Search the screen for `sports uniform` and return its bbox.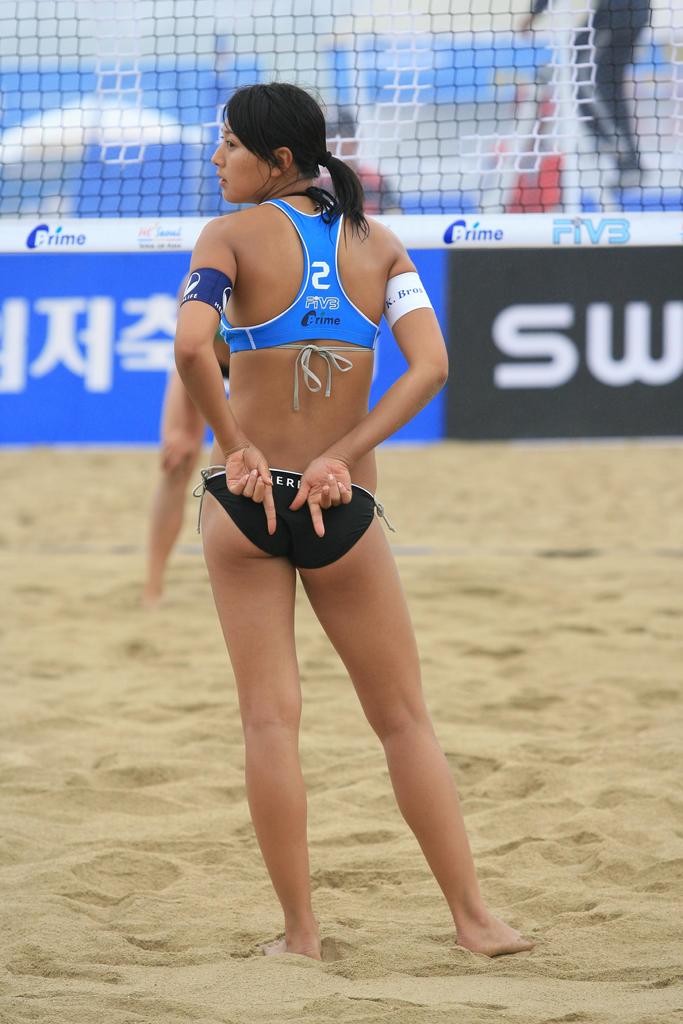
Found: (179, 197, 434, 569).
